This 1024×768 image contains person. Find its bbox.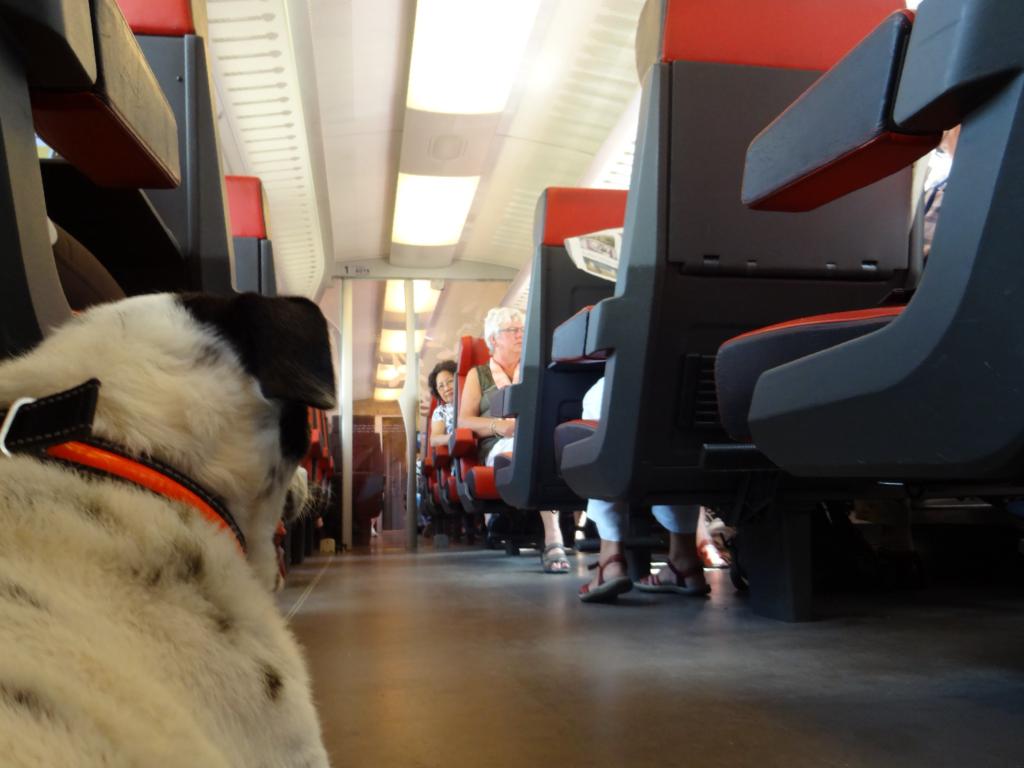
(left=458, top=304, right=573, bottom=581).
